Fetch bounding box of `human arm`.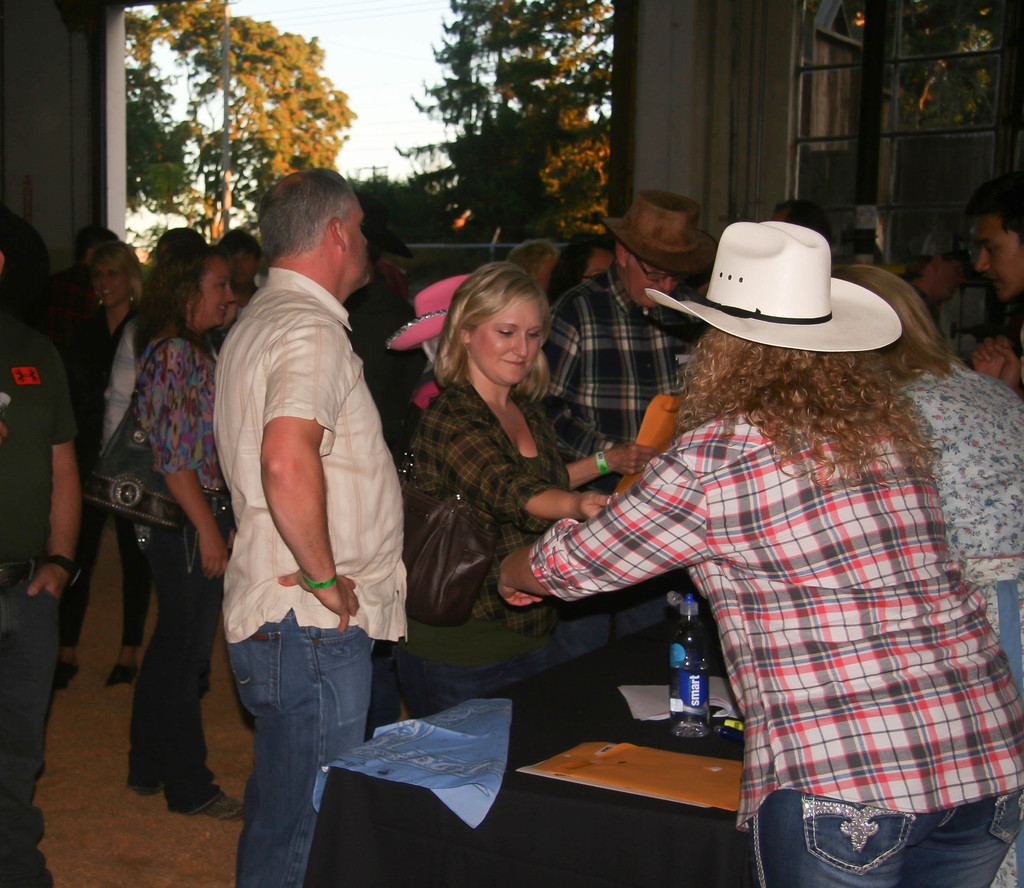
Bbox: detection(431, 379, 629, 520).
